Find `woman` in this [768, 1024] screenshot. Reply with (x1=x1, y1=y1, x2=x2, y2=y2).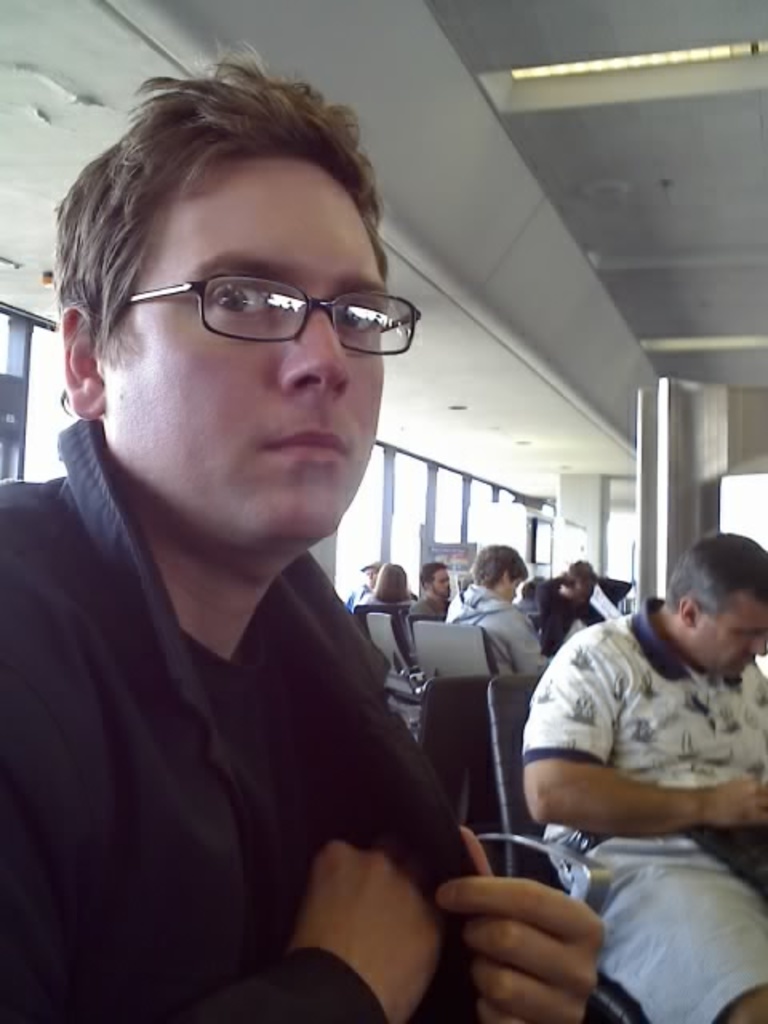
(x1=355, y1=552, x2=419, y2=653).
